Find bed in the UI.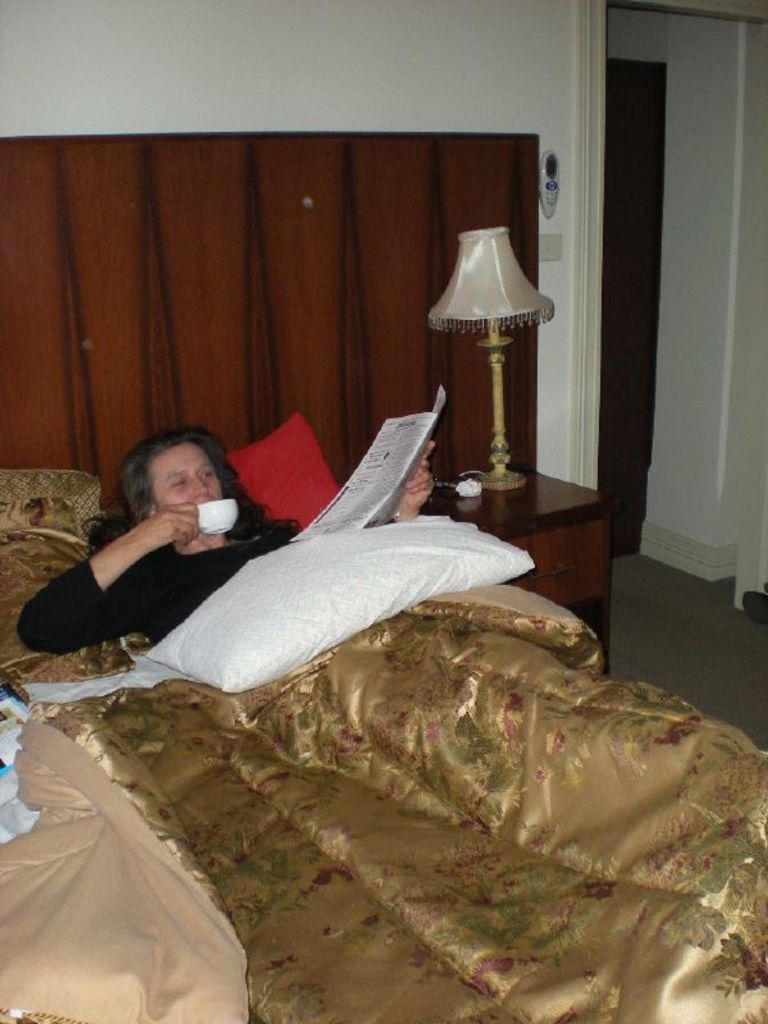
UI element at (0, 125, 767, 1011).
